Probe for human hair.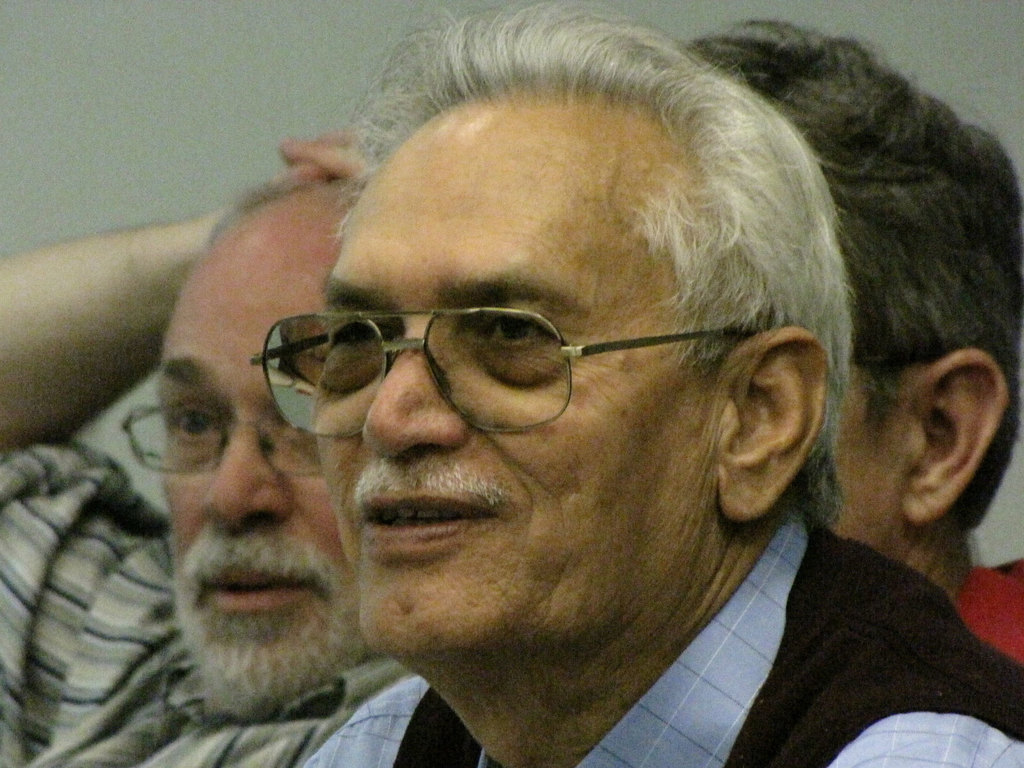
Probe result: region(217, 178, 308, 234).
